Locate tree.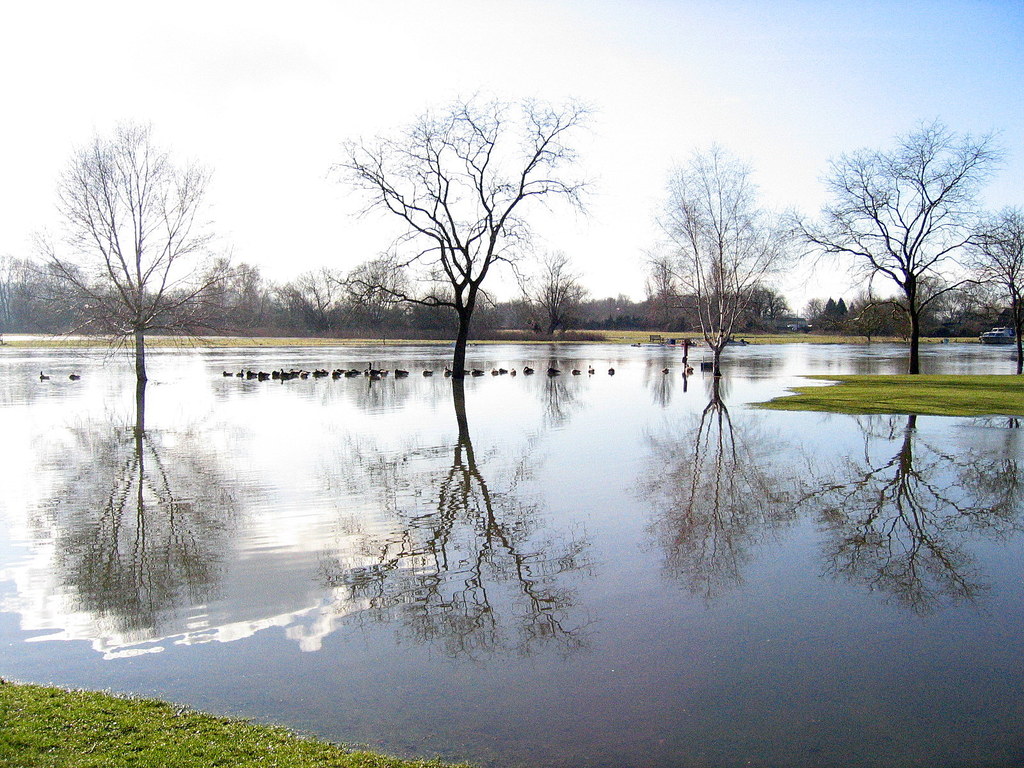
Bounding box: [28,114,257,442].
